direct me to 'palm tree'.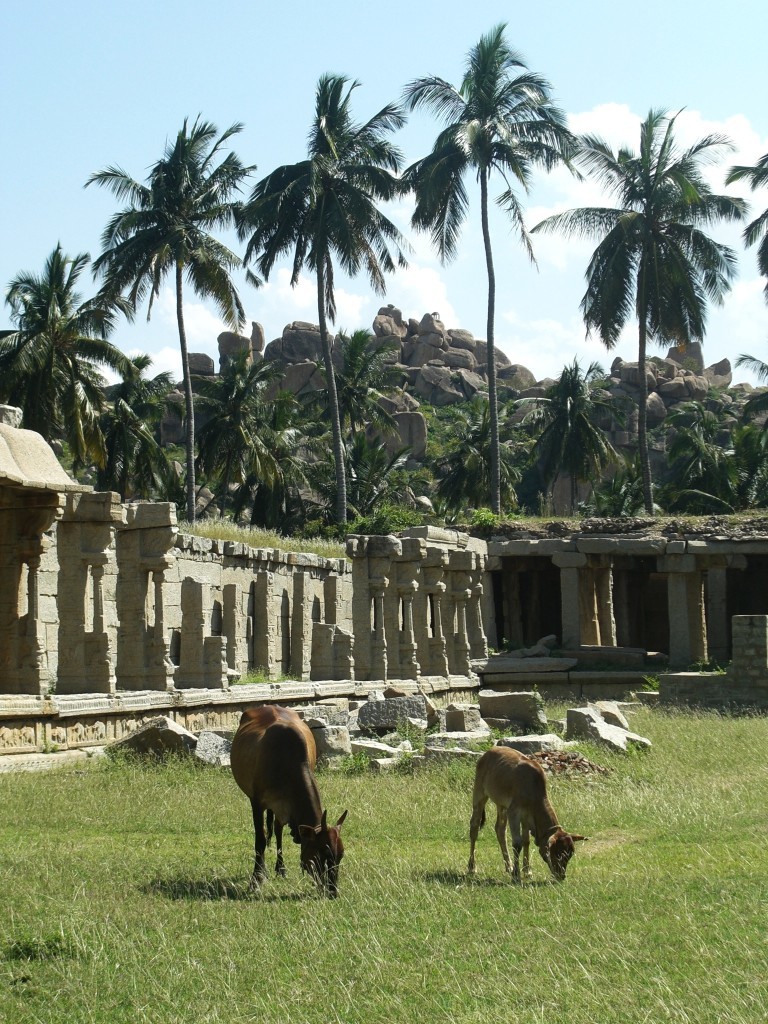
Direction: pyautogui.locateOnScreen(583, 116, 737, 488).
